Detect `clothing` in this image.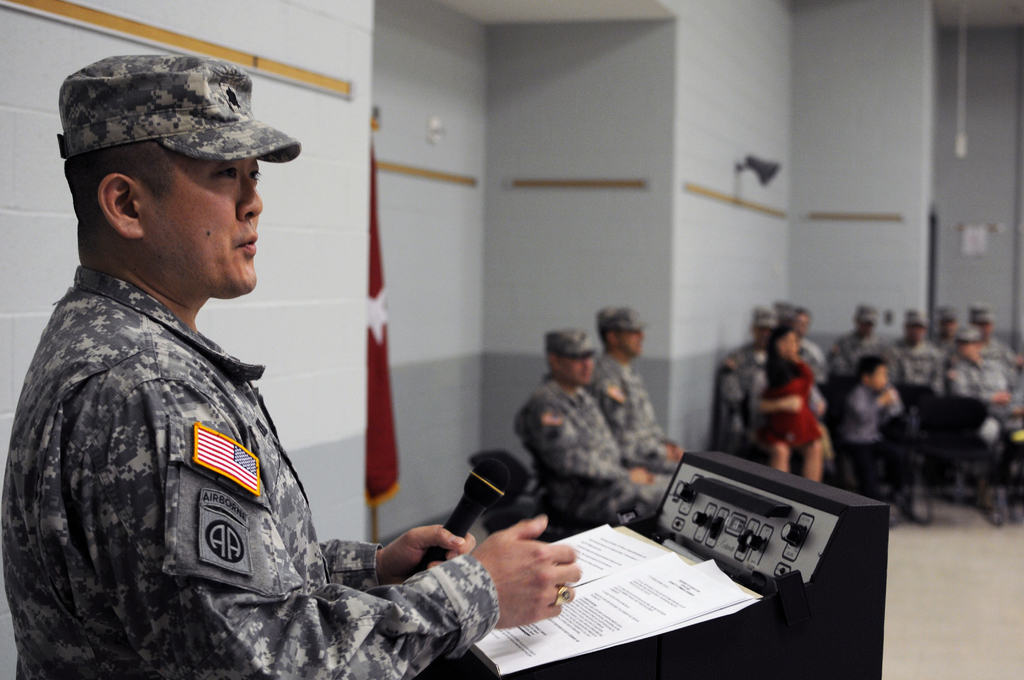
Detection: x1=588, y1=359, x2=667, y2=461.
